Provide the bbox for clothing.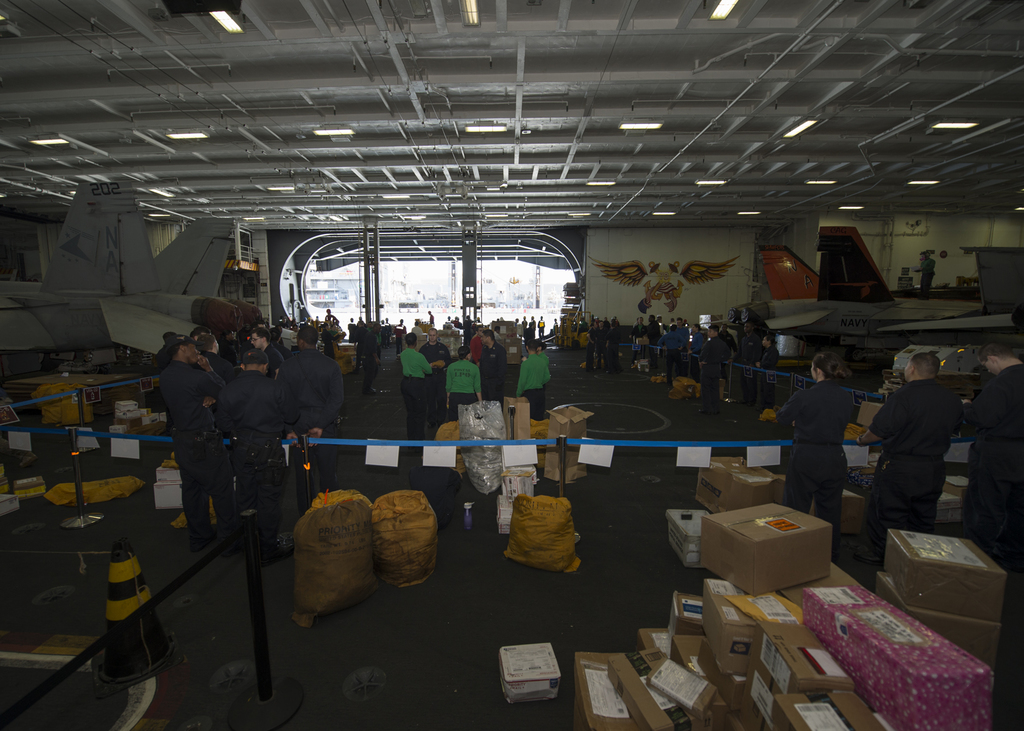
box=[221, 368, 298, 536].
